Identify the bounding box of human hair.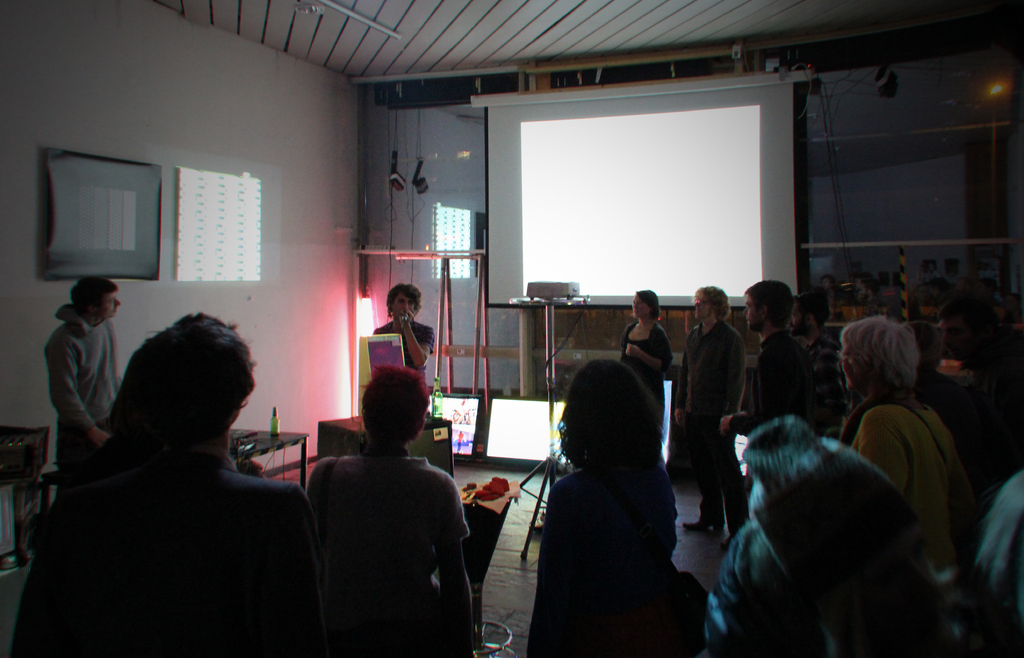
pyautogui.locateOnScreen(358, 364, 427, 444).
